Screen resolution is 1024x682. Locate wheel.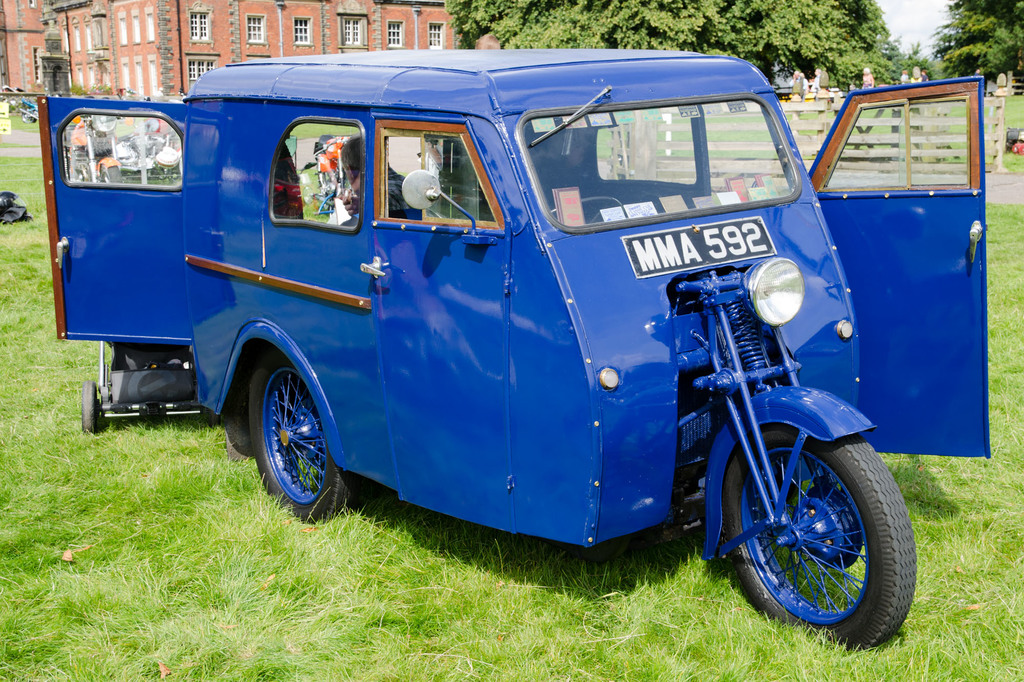
715,408,918,651.
